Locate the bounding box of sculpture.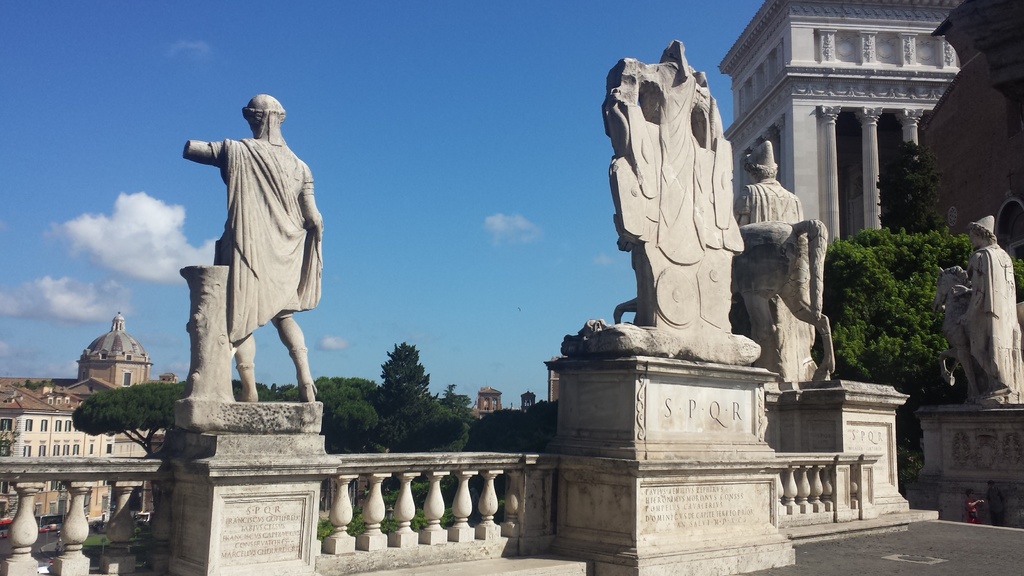
Bounding box: 596/43/746/351.
